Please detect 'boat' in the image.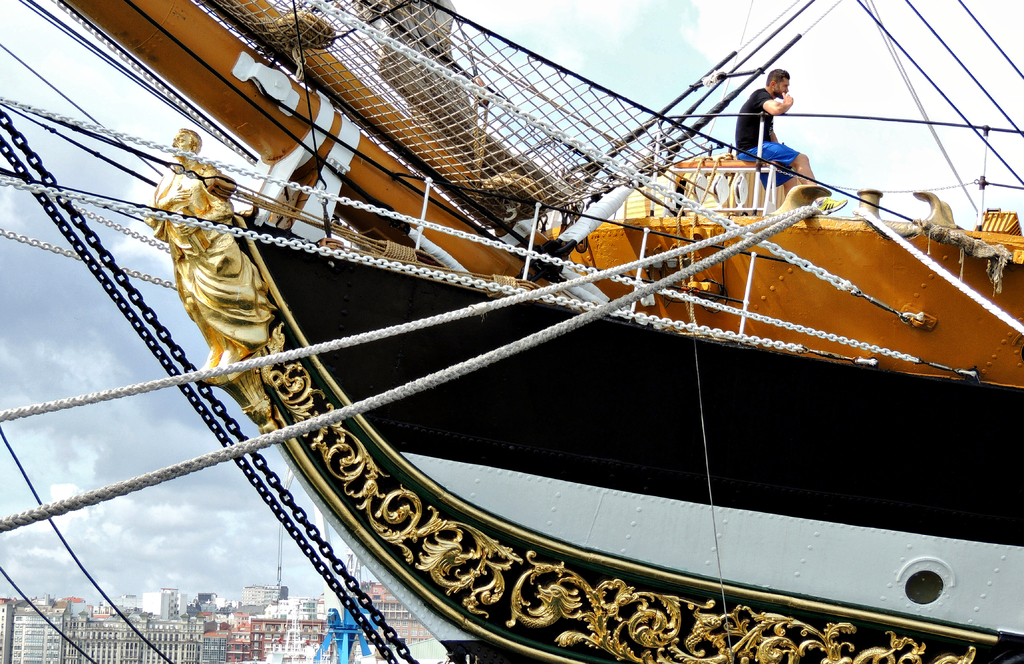
Rect(0, 0, 1022, 663).
